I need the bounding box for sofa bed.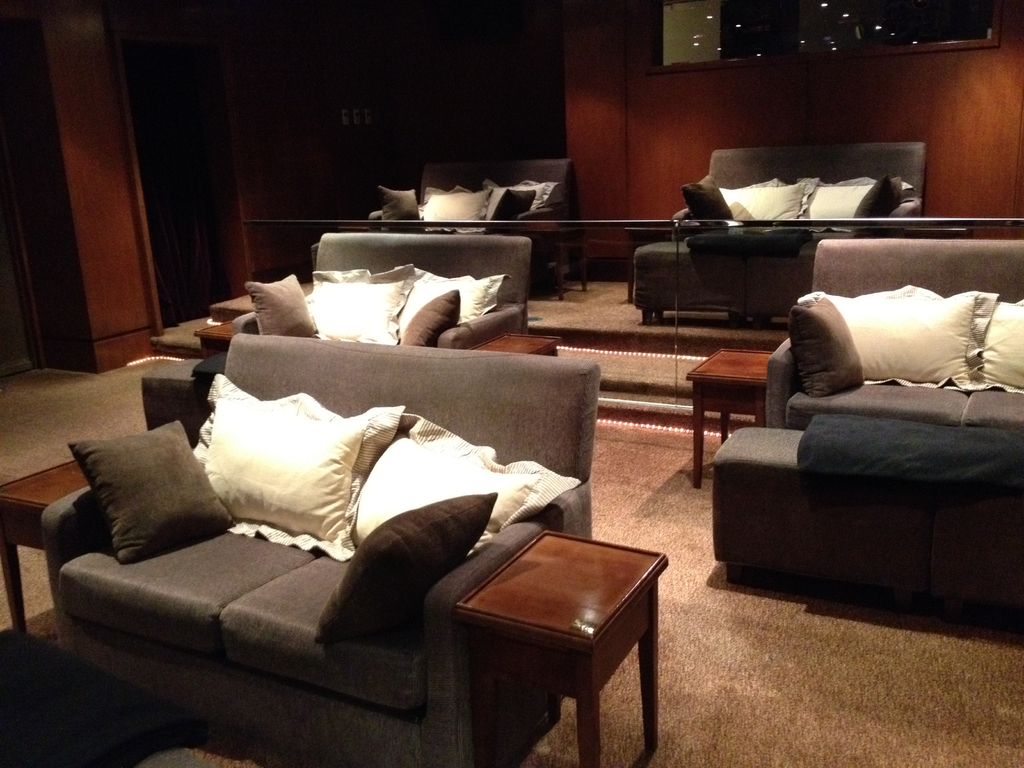
Here it is: [139,227,534,447].
